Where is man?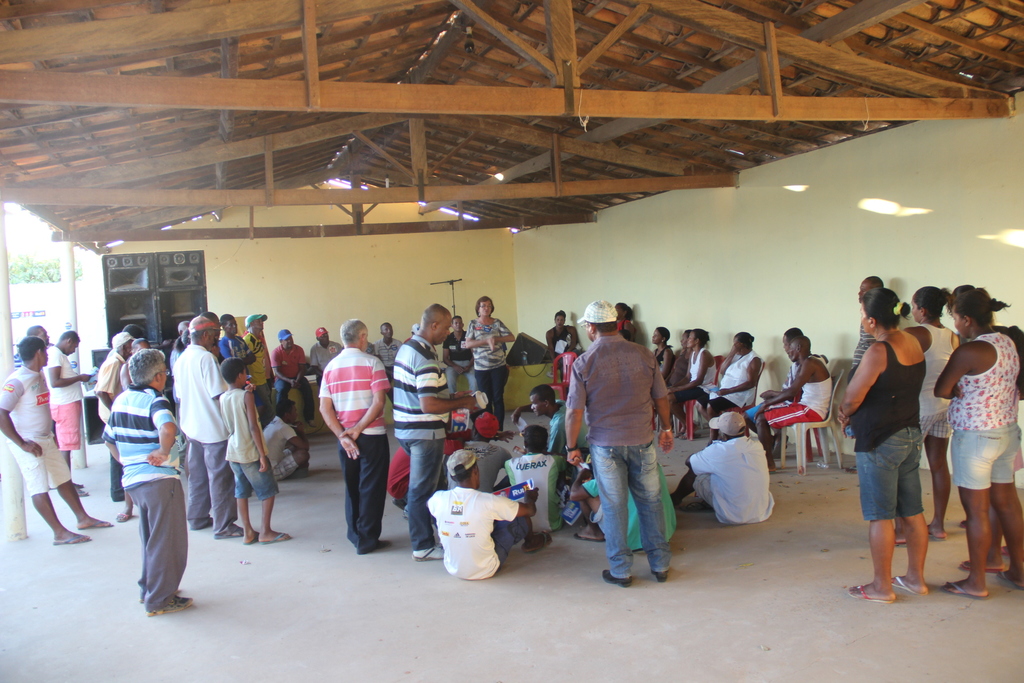
[671, 409, 780, 525].
